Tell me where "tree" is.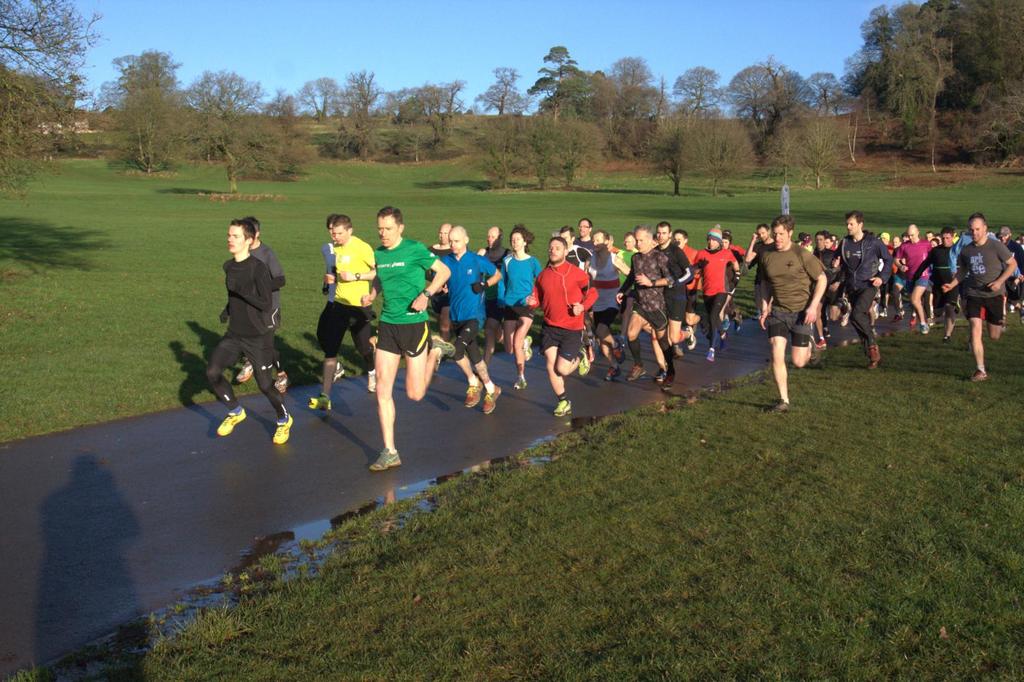
"tree" is at (left=332, top=68, right=380, bottom=154).
